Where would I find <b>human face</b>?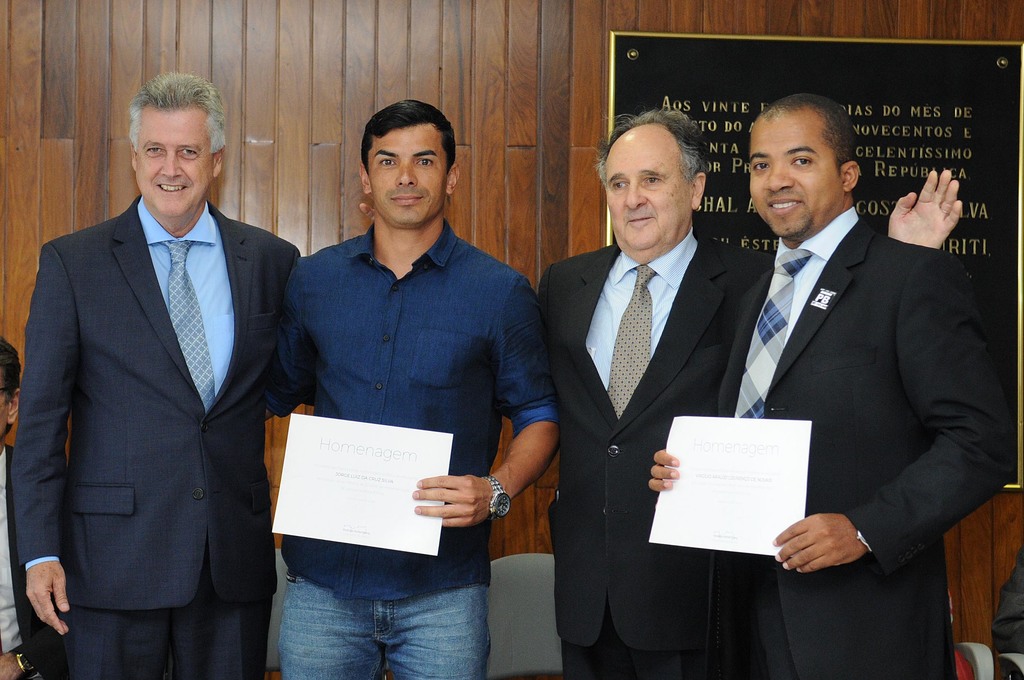
At Rect(138, 99, 210, 211).
